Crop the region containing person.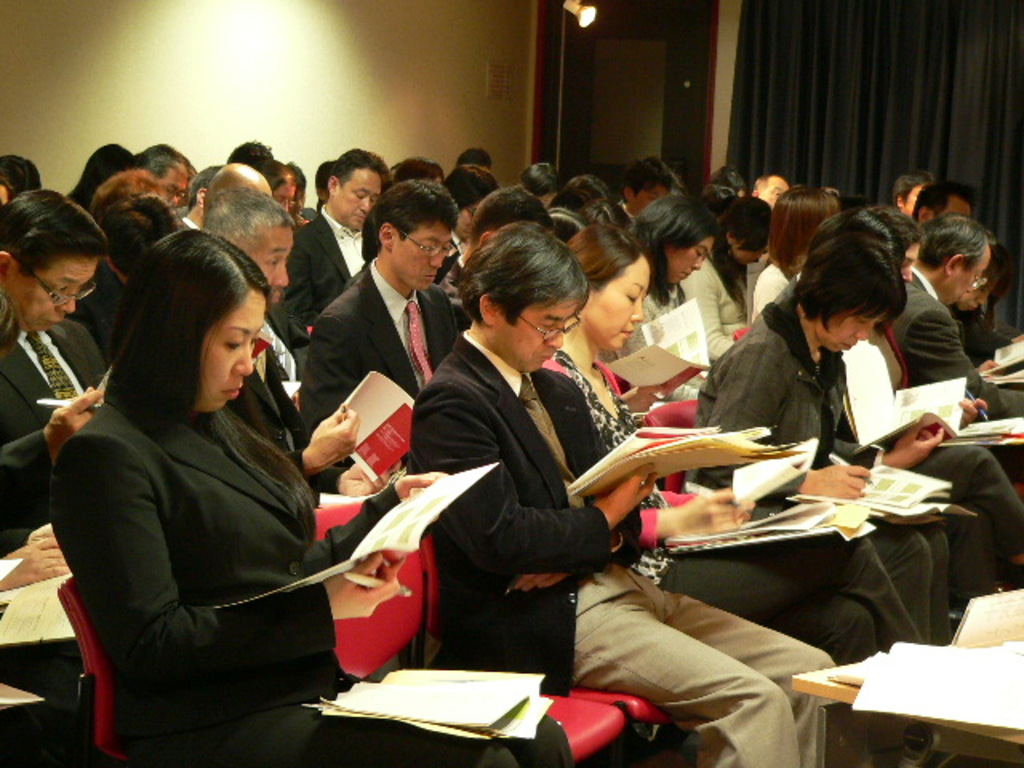
Crop region: locate(227, 141, 277, 189).
